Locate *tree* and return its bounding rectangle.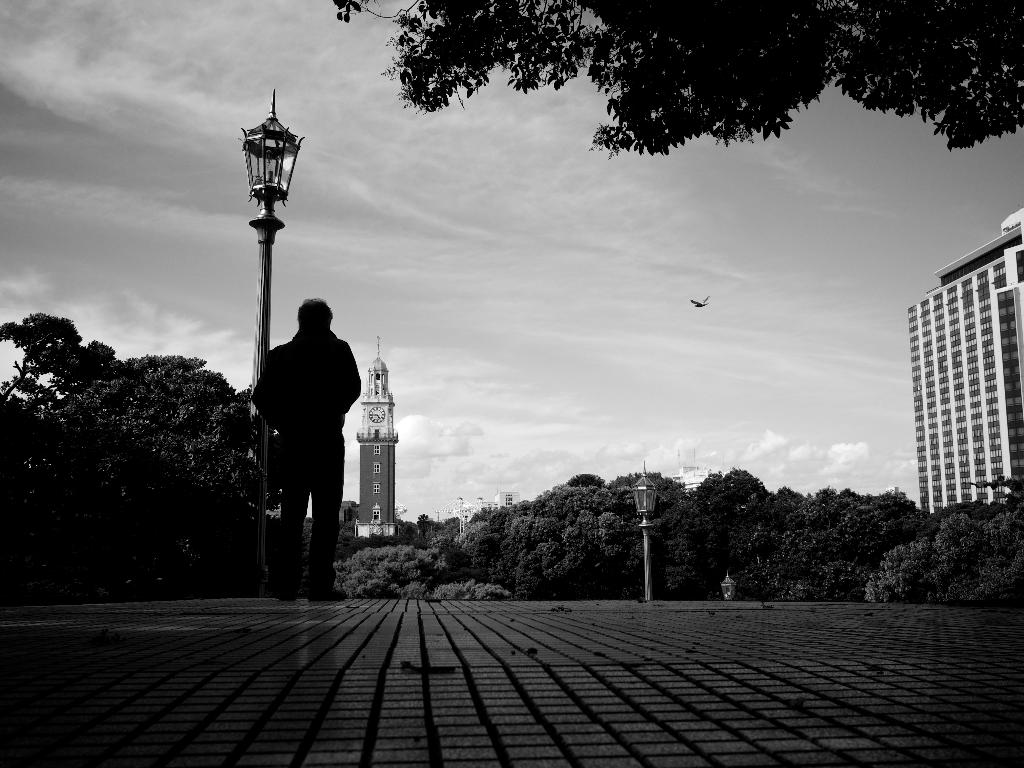
[0,309,86,406].
